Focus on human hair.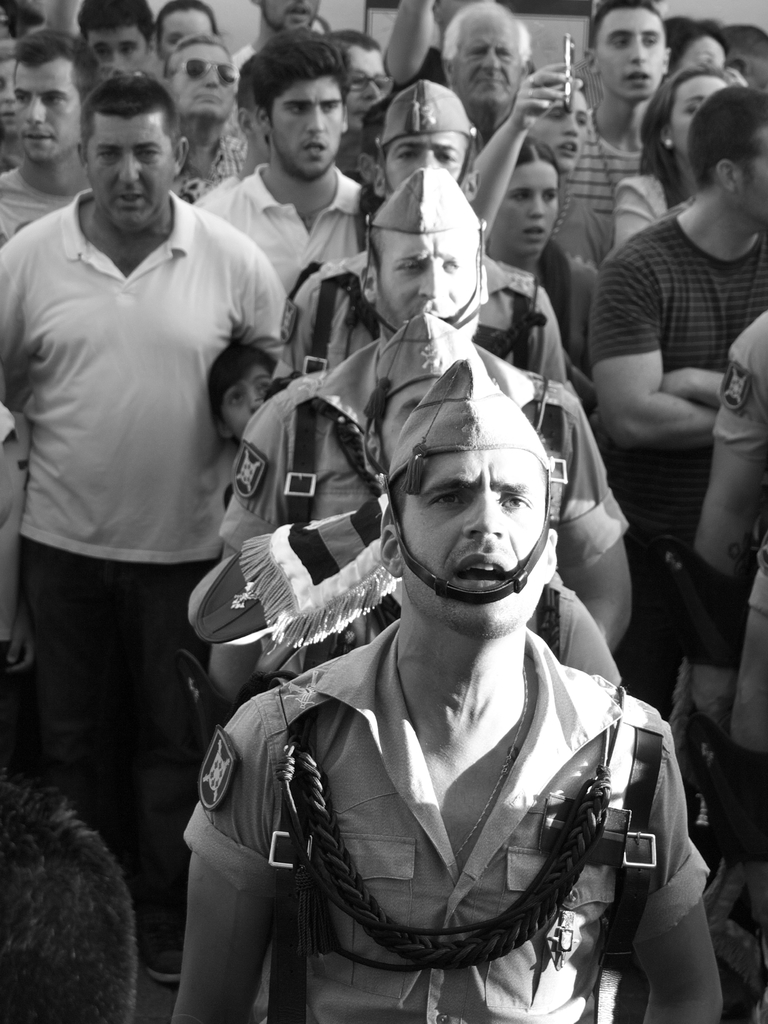
Focused at bbox=(513, 140, 561, 181).
